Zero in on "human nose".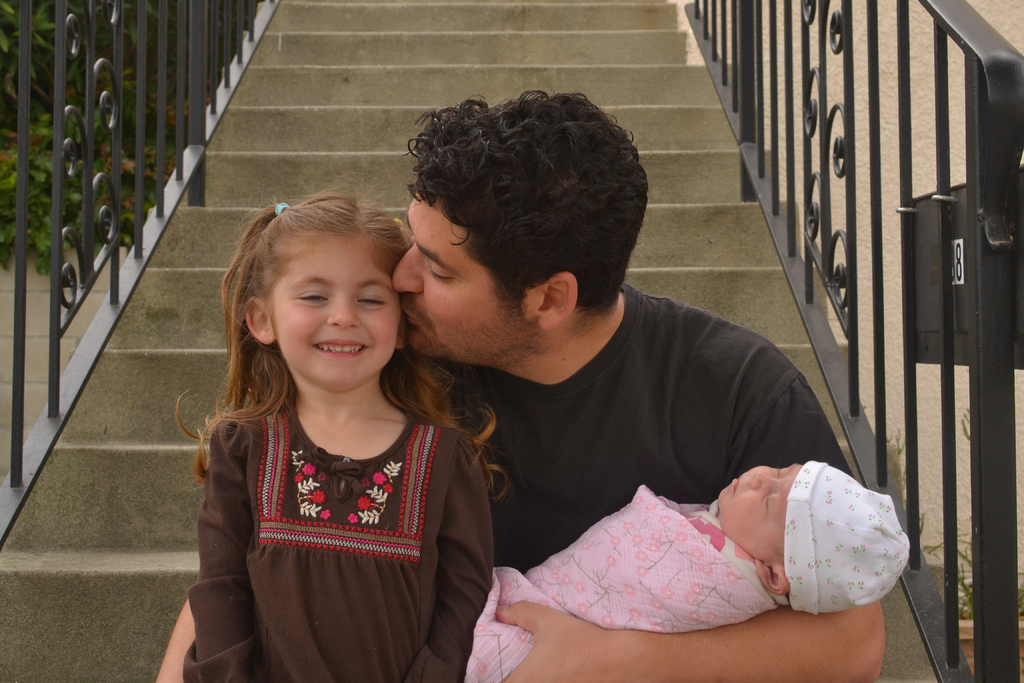
Zeroed in: x1=394 y1=242 x2=425 y2=292.
